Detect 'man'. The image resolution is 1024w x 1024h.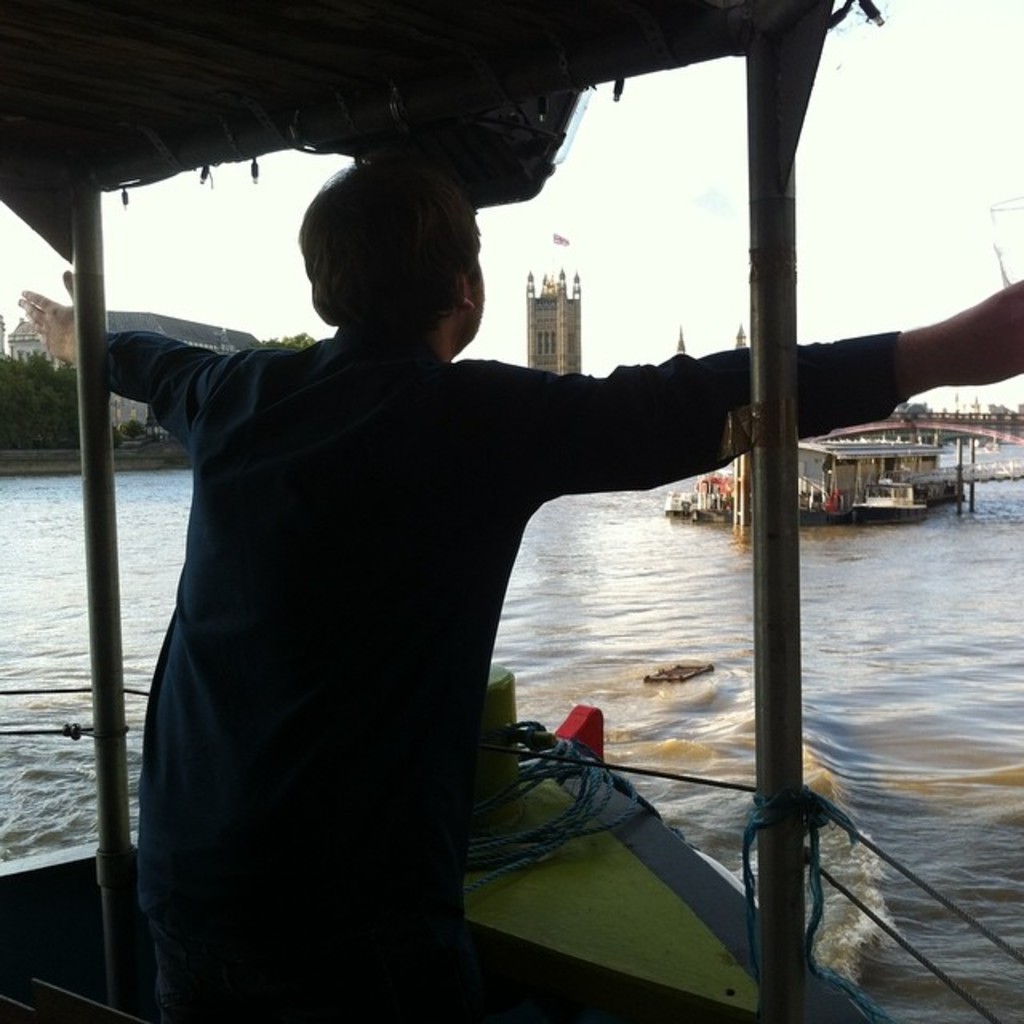
locate(24, 144, 1022, 1022).
